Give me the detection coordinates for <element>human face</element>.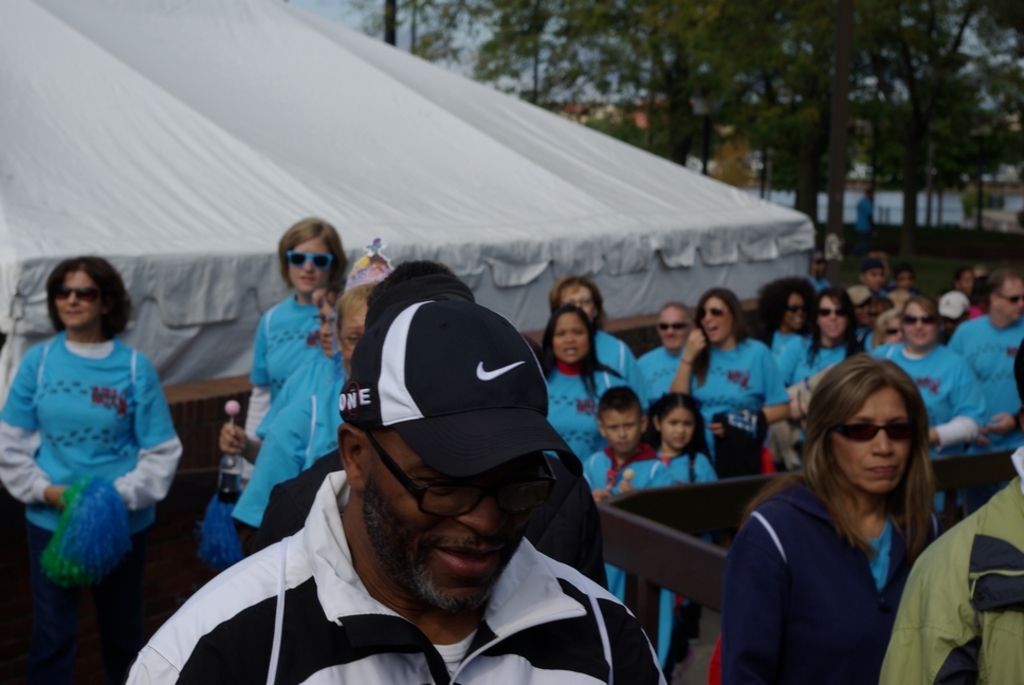
(344,314,362,373).
